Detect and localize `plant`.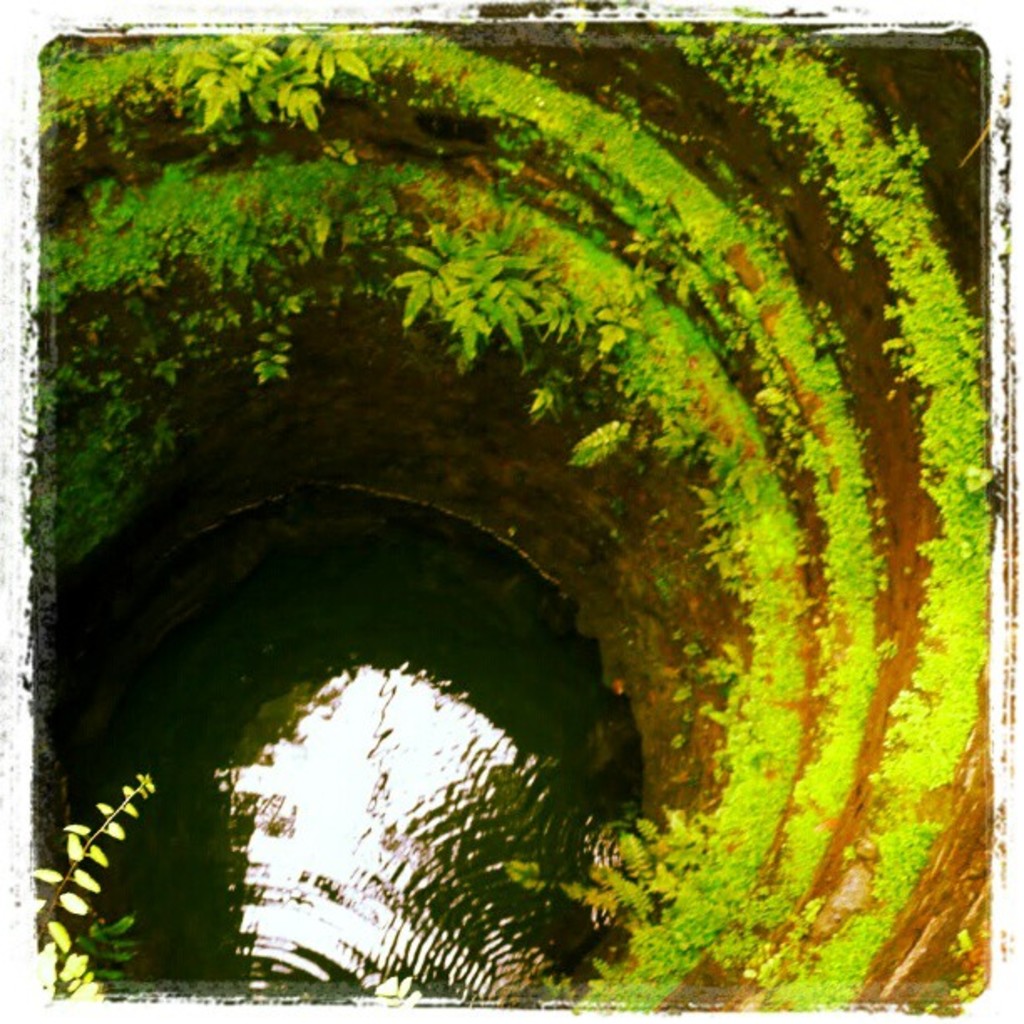
Localized at 17,763,144,999.
